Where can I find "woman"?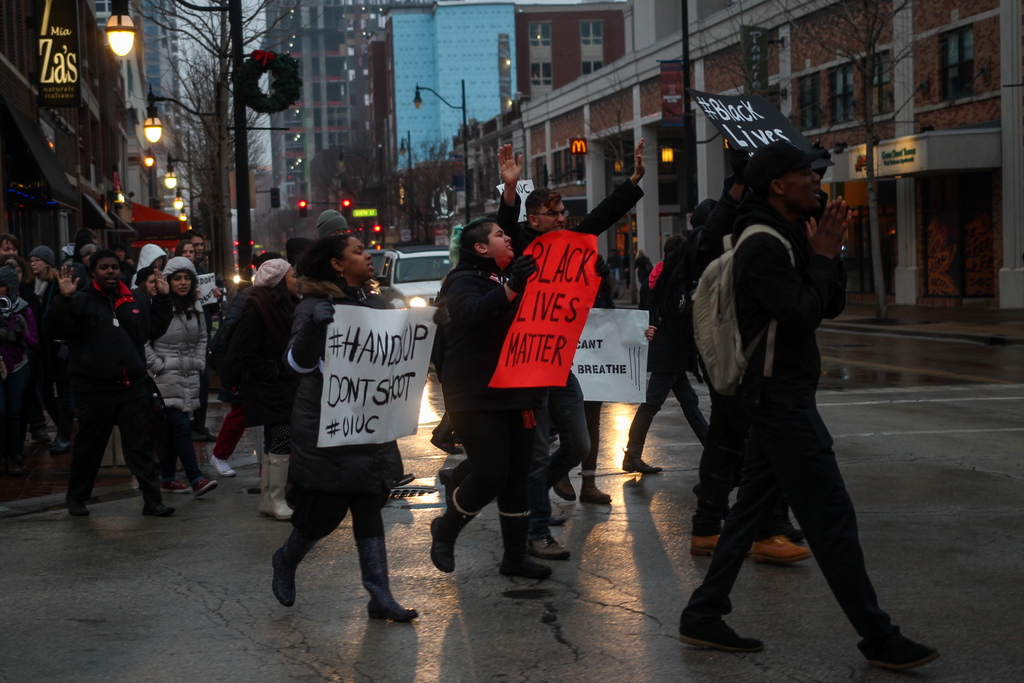
You can find it at BBox(172, 244, 196, 273).
